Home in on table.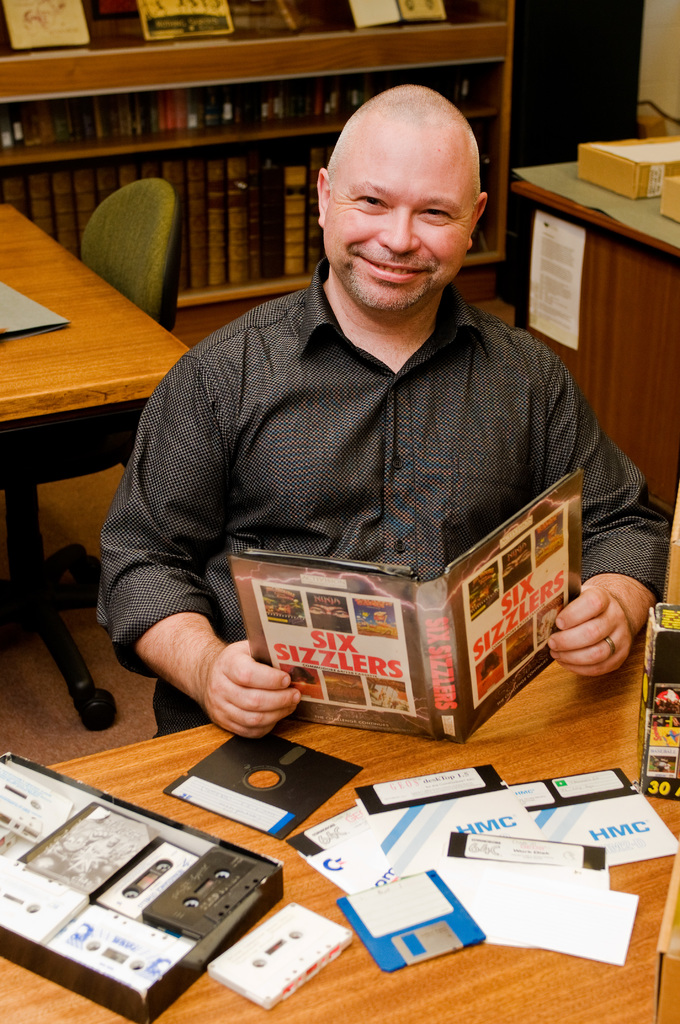
Homed in at Rect(509, 132, 679, 498).
